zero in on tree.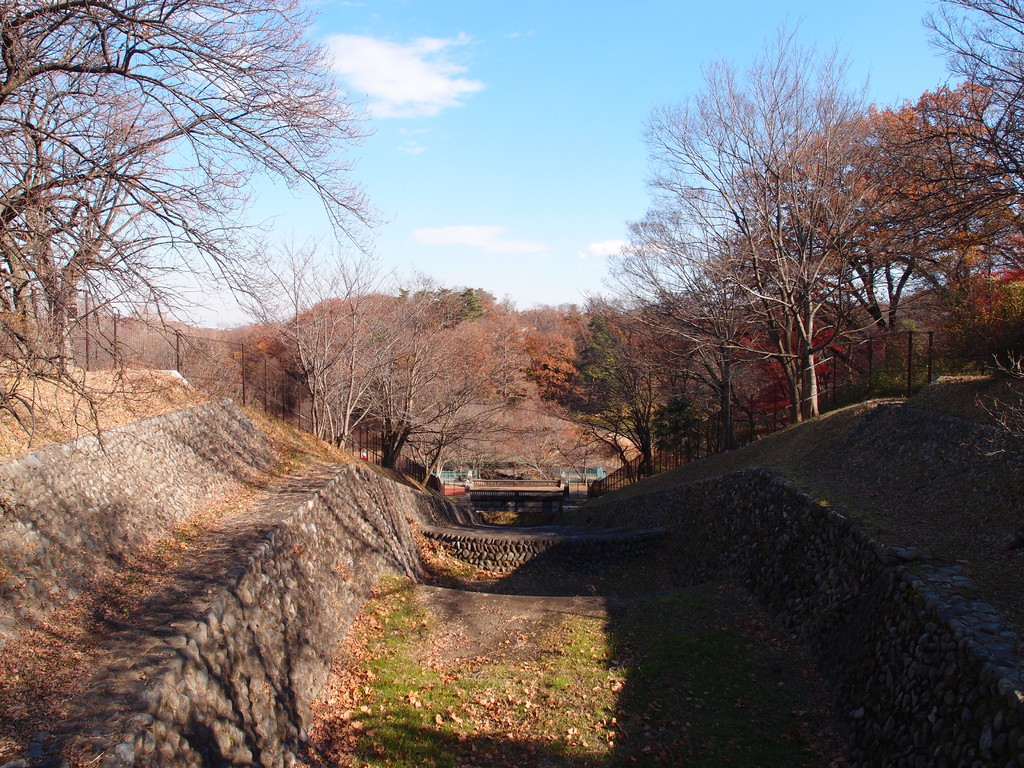
Zeroed in: left=710, top=65, right=1020, bottom=394.
